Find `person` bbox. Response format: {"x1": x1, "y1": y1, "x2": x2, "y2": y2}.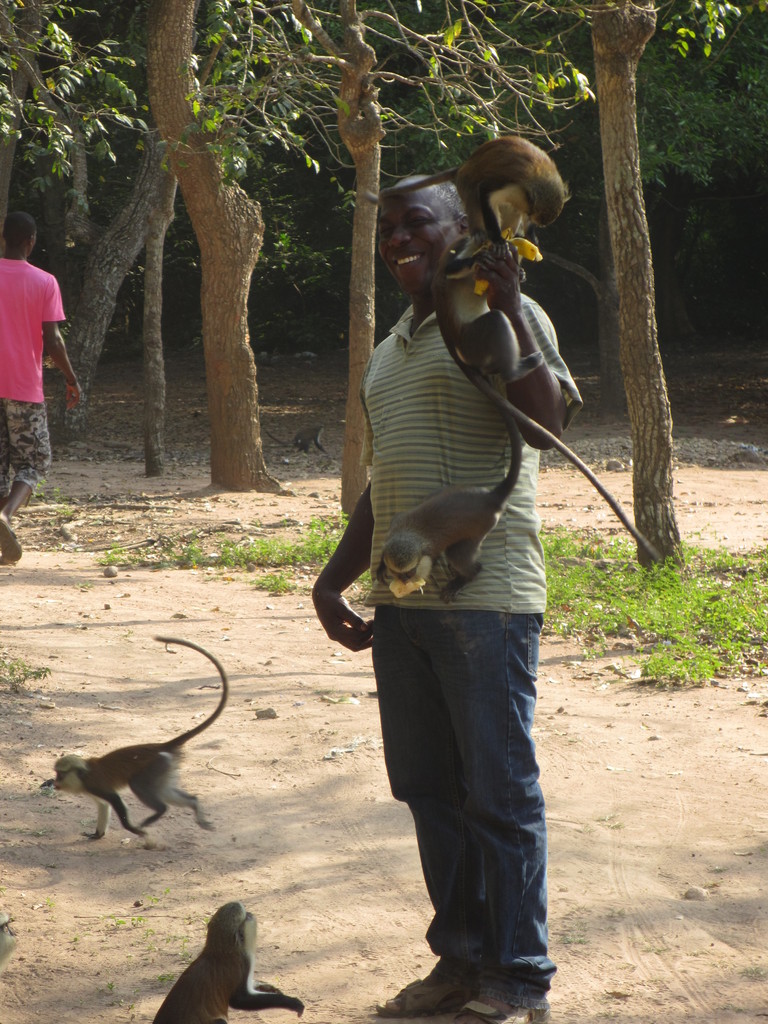
{"x1": 0, "y1": 204, "x2": 88, "y2": 573}.
